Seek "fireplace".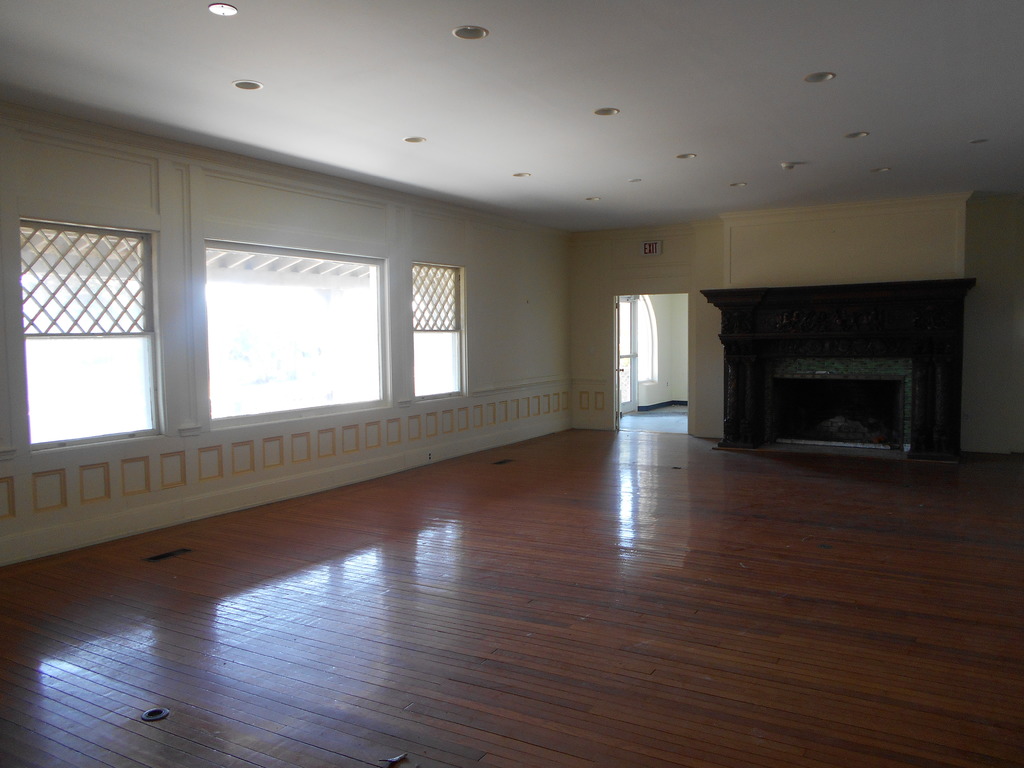
select_region(699, 278, 975, 449).
